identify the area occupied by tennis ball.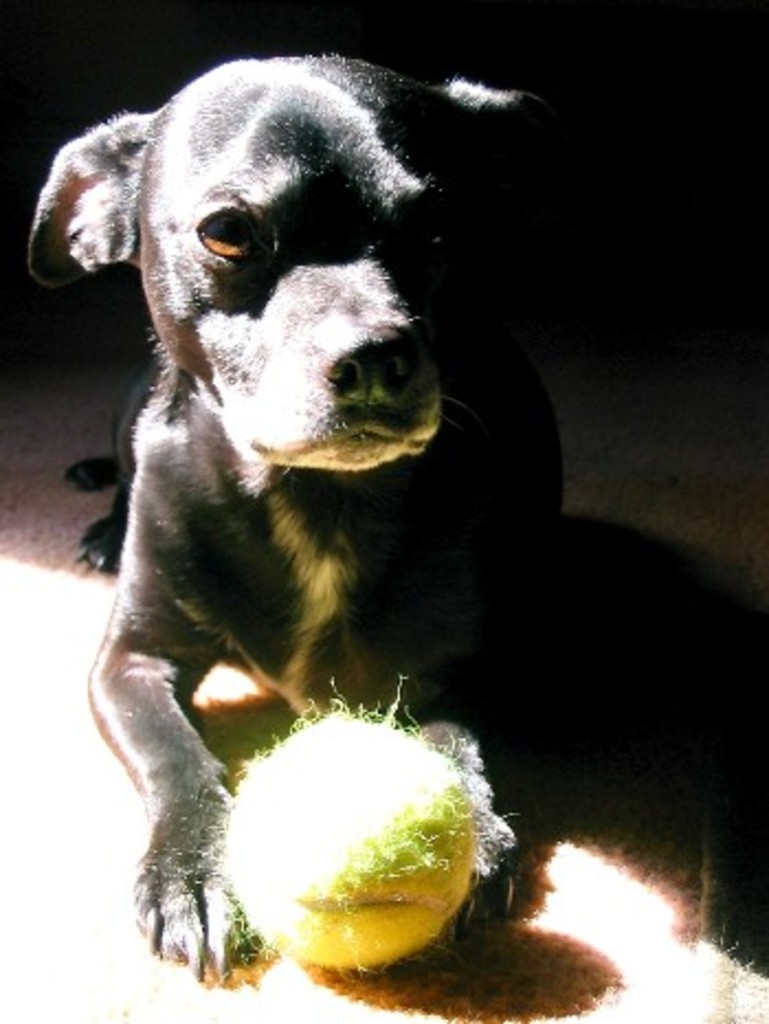
Area: <region>224, 677, 492, 978</region>.
